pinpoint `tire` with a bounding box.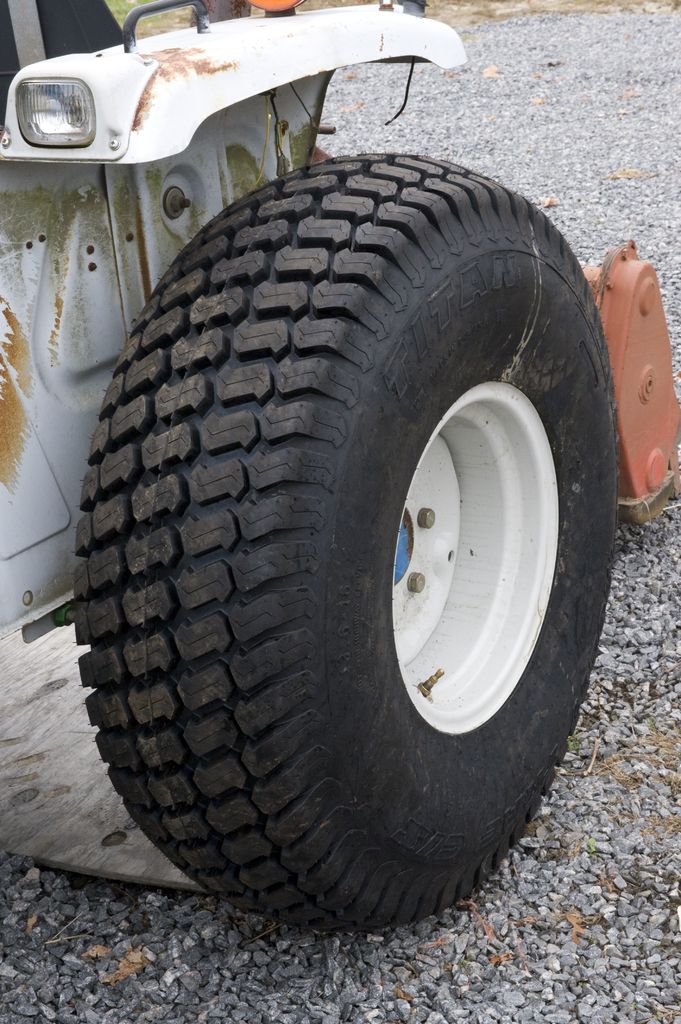
{"x1": 77, "y1": 150, "x2": 616, "y2": 925}.
